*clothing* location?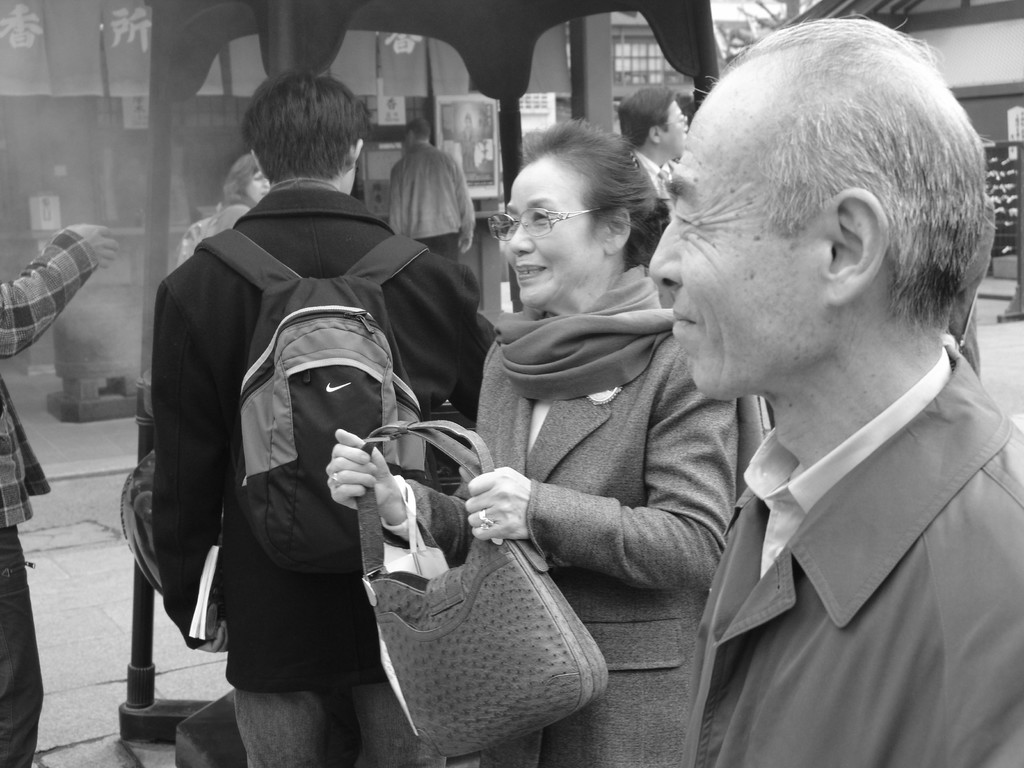
box=[177, 205, 256, 268]
